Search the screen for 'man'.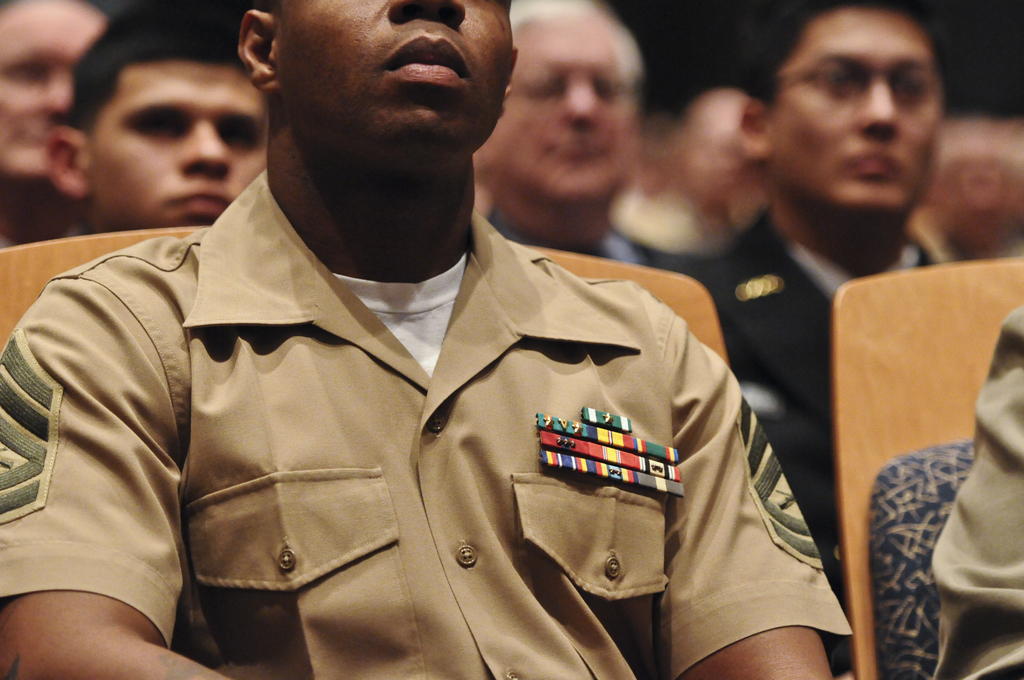
Found at crop(45, 0, 265, 231).
